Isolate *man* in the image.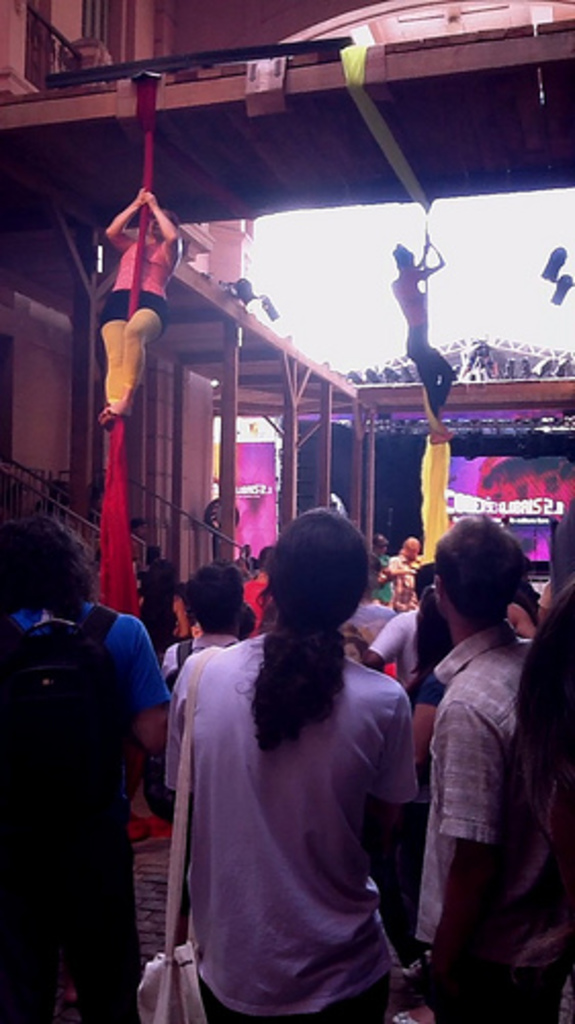
Isolated region: 411, 516, 569, 985.
